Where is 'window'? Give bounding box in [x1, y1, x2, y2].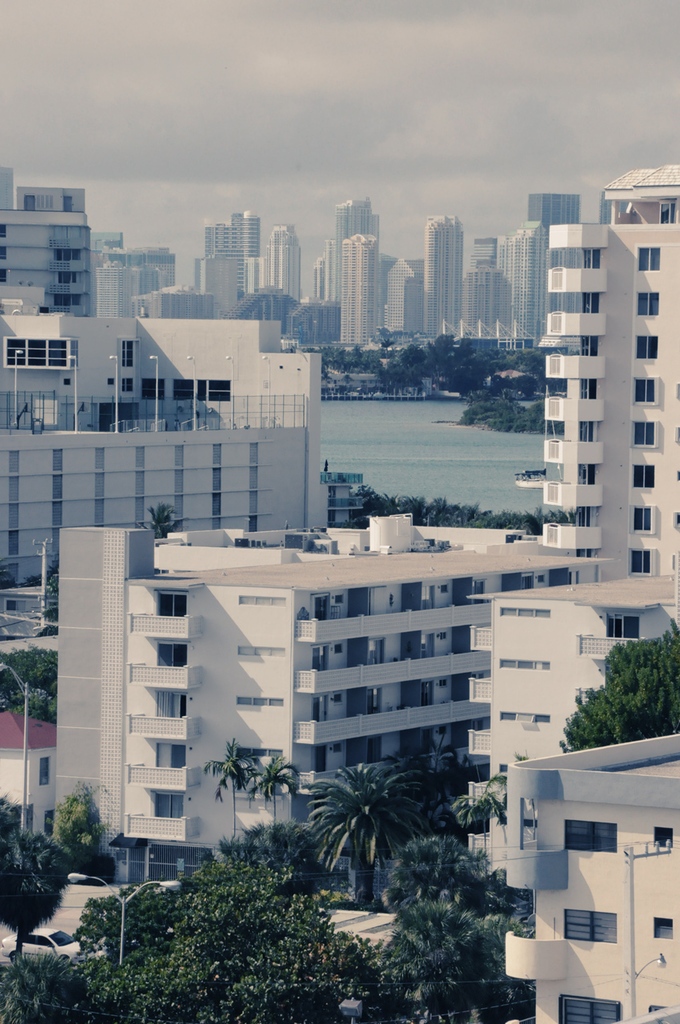
[500, 608, 550, 618].
